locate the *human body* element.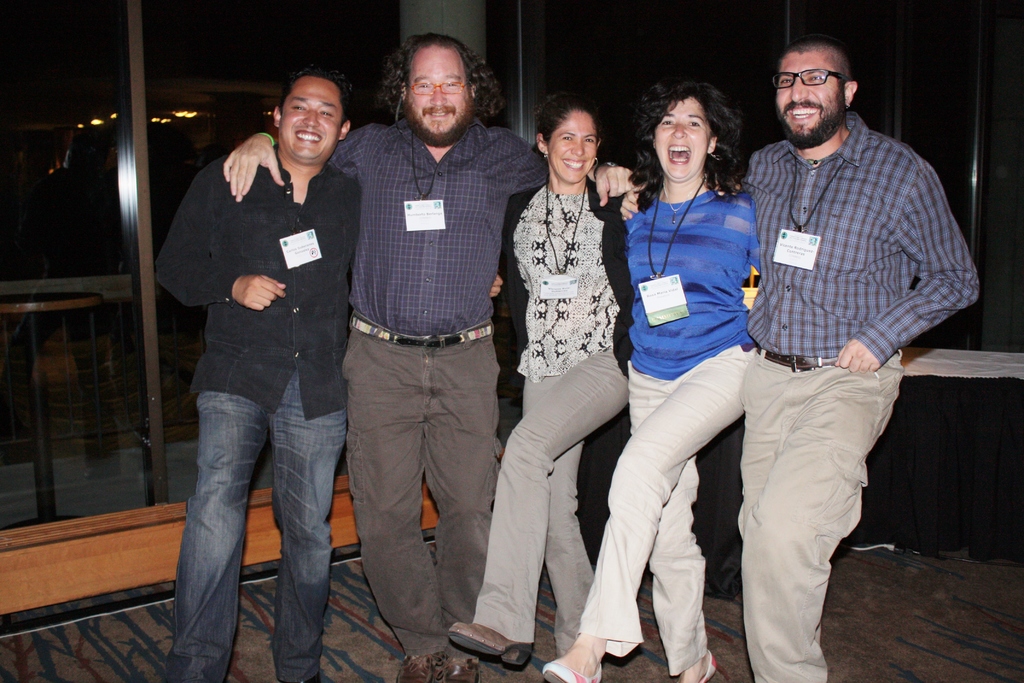
Element bbox: bbox(158, 163, 508, 682).
